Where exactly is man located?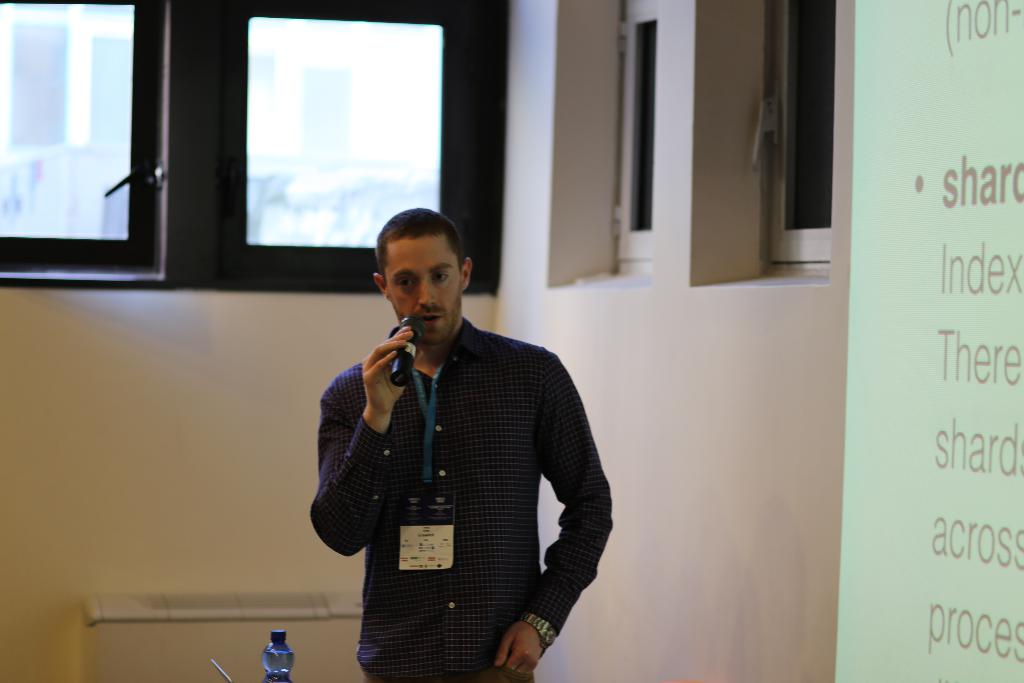
Its bounding box is crop(303, 208, 614, 676).
